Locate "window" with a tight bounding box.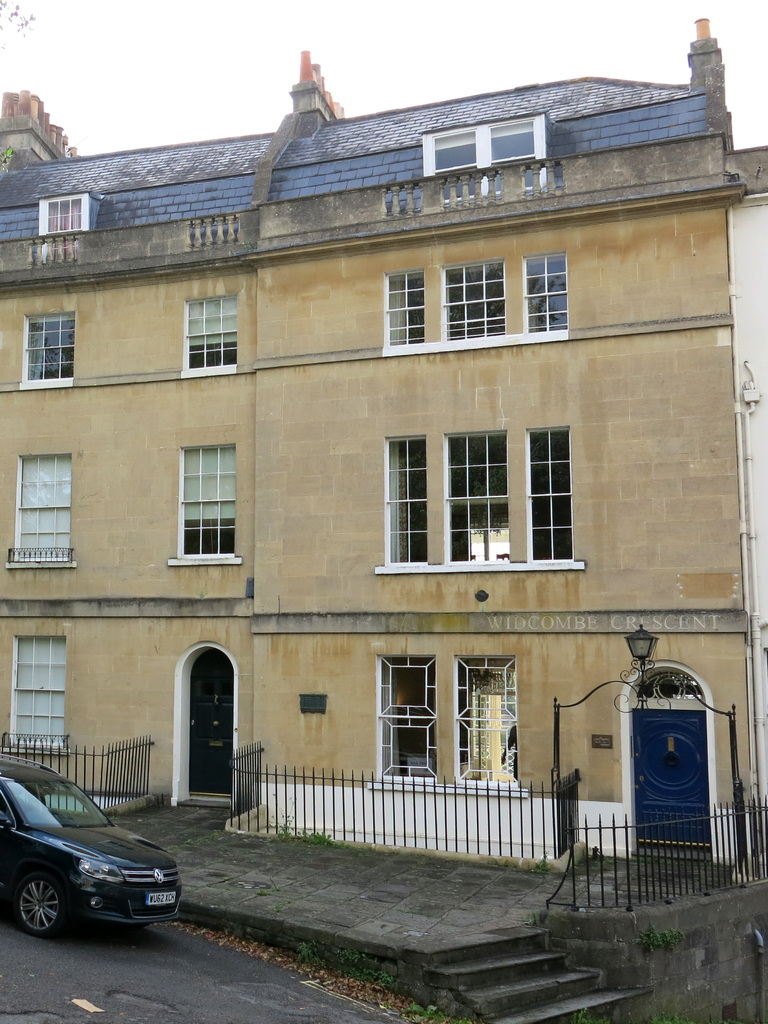
<region>387, 278, 427, 339</region>.
